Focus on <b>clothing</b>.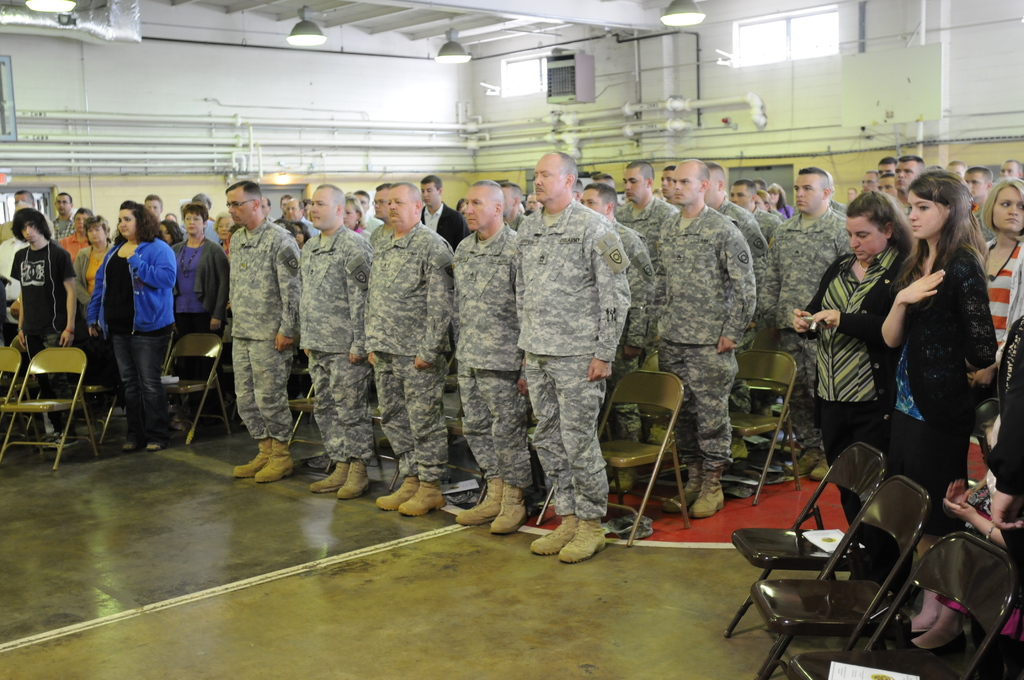
Focused at detection(0, 221, 16, 243).
